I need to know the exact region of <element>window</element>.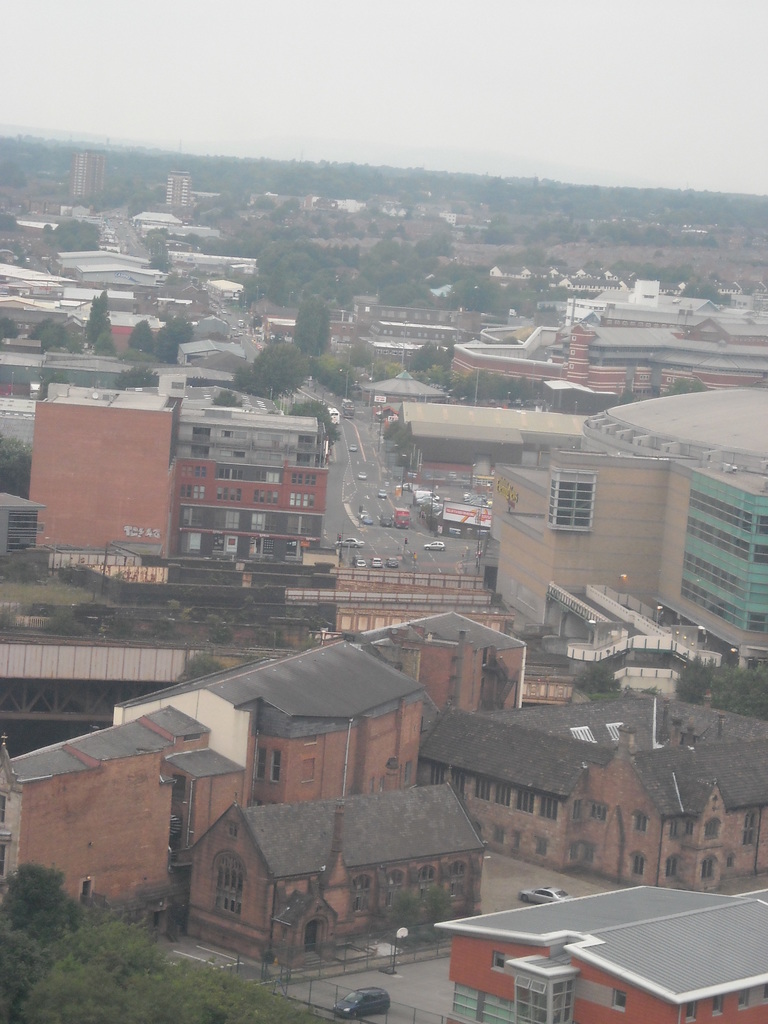
Region: Rect(193, 486, 205, 499).
